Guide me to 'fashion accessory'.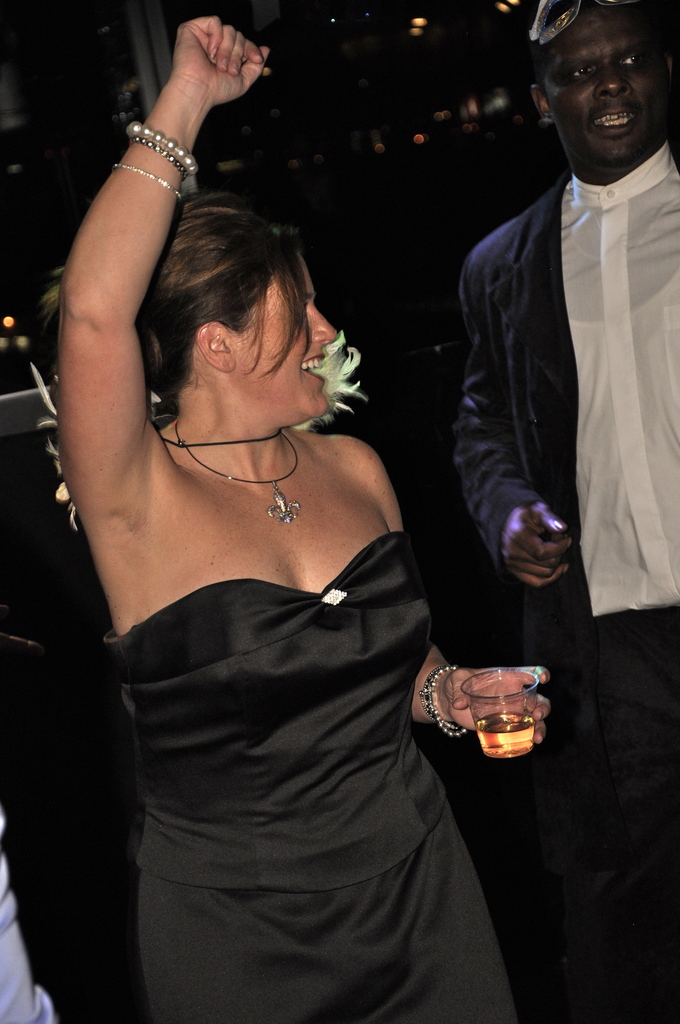
Guidance: box(418, 660, 472, 738).
